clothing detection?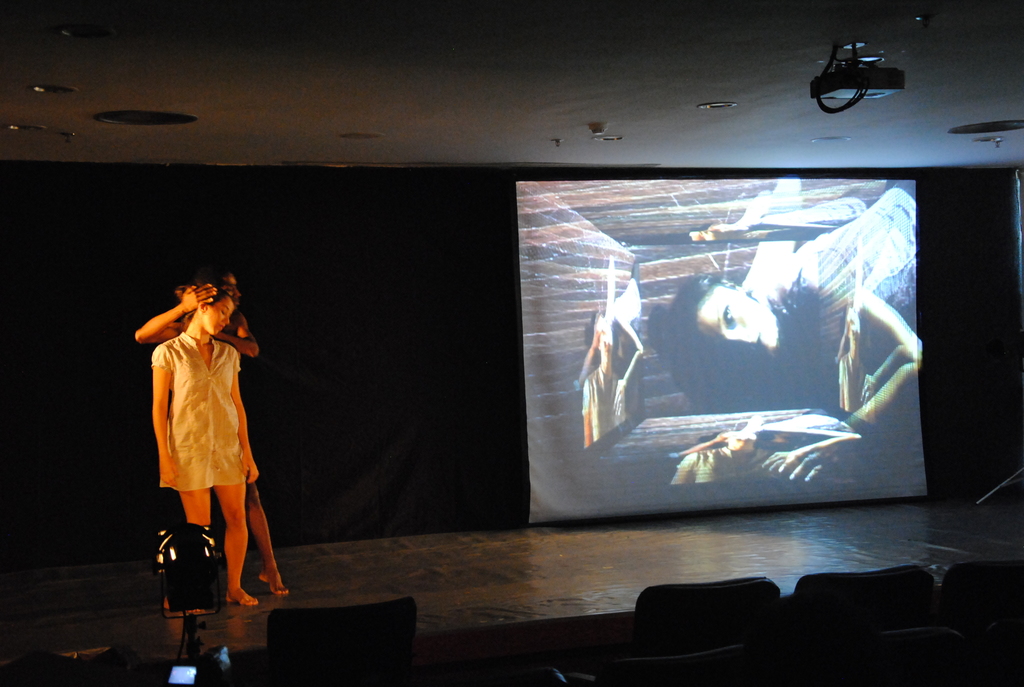
(x1=804, y1=184, x2=916, y2=362)
